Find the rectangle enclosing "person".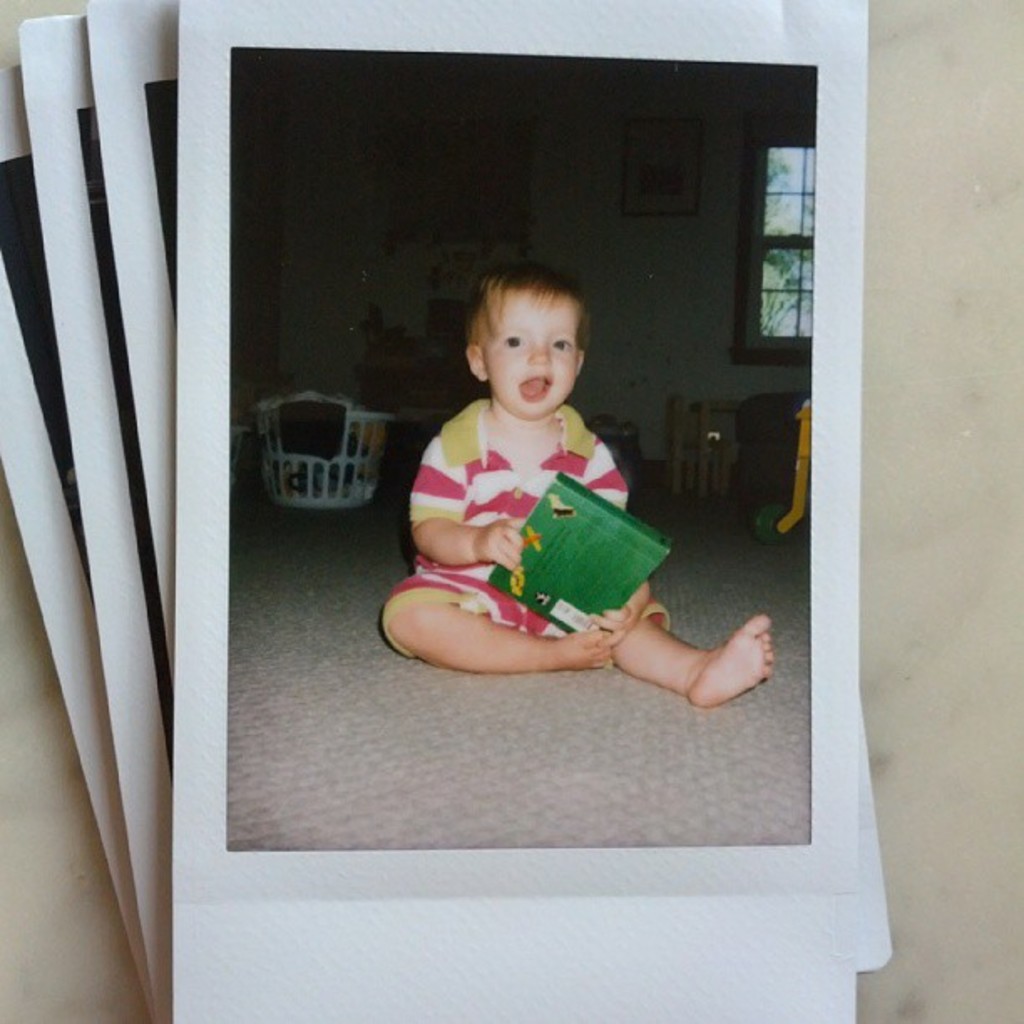
locate(390, 233, 701, 741).
